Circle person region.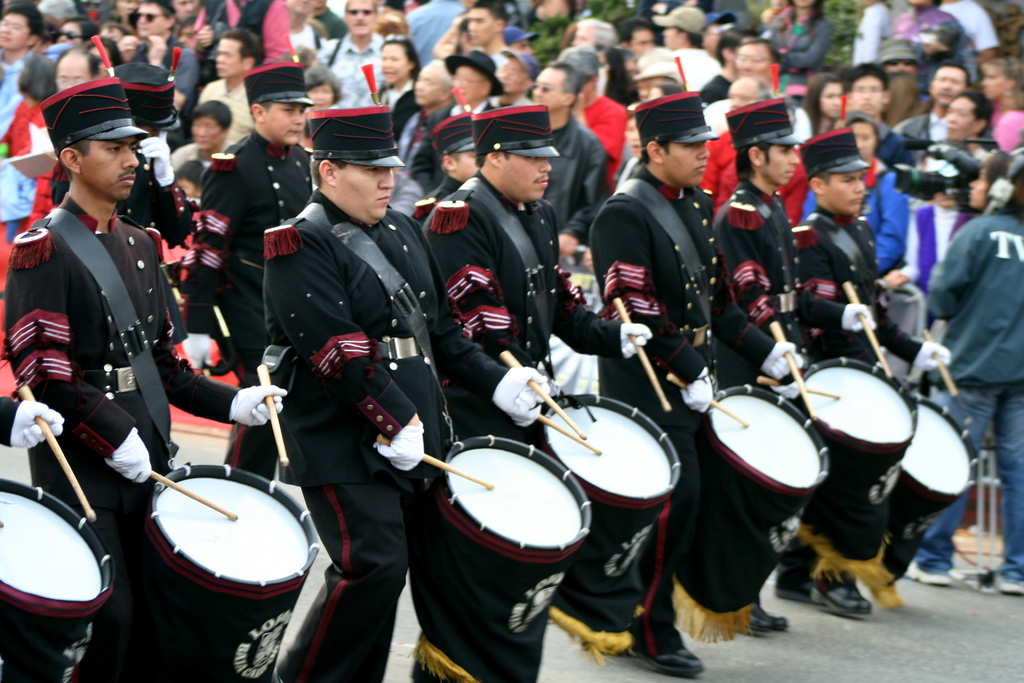
Region: bbox=(850, 62, 908, 146).
